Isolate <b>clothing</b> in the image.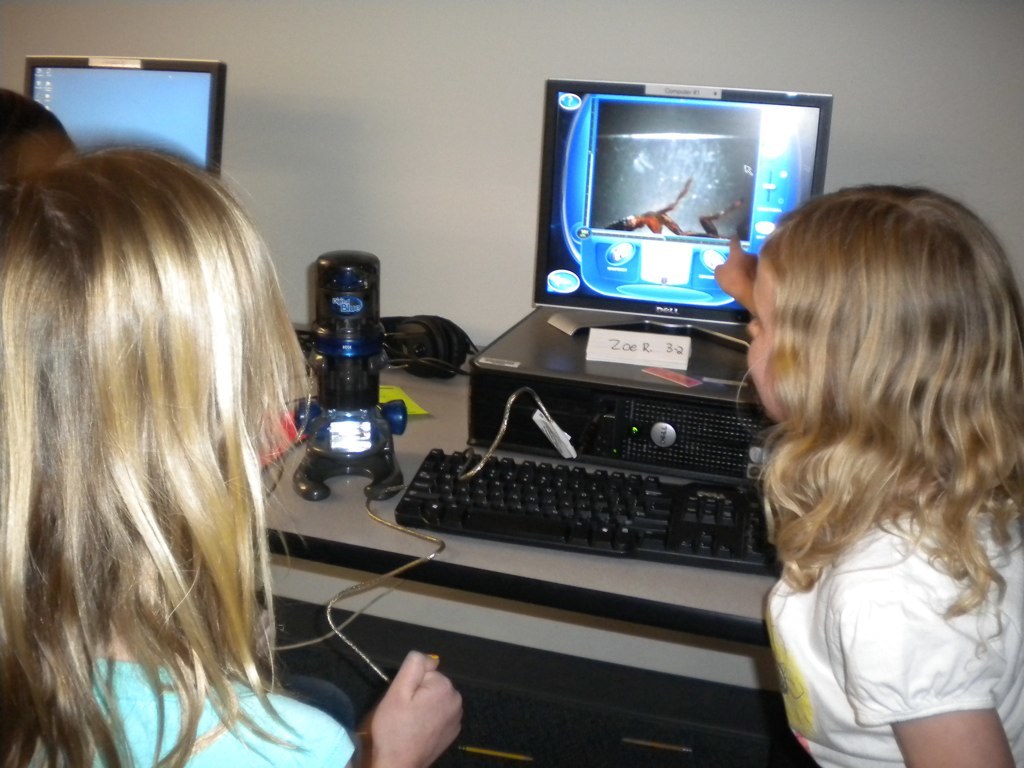
Isolated region: l=754, t=479, r=1019, b=737.
